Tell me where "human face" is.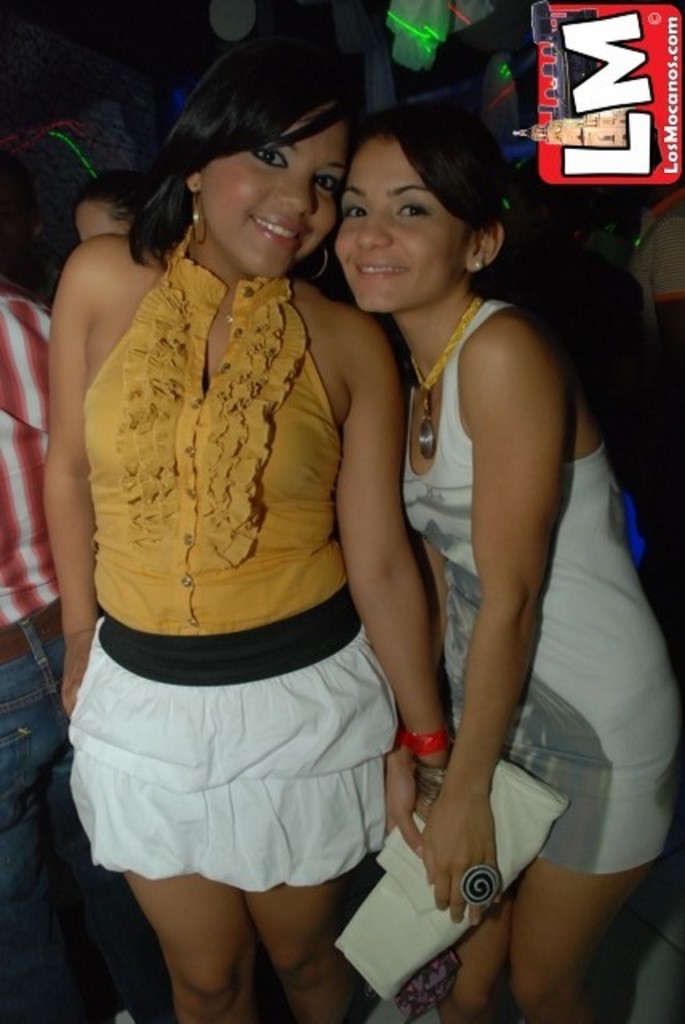
"human face" is at (200,101,351,275).
